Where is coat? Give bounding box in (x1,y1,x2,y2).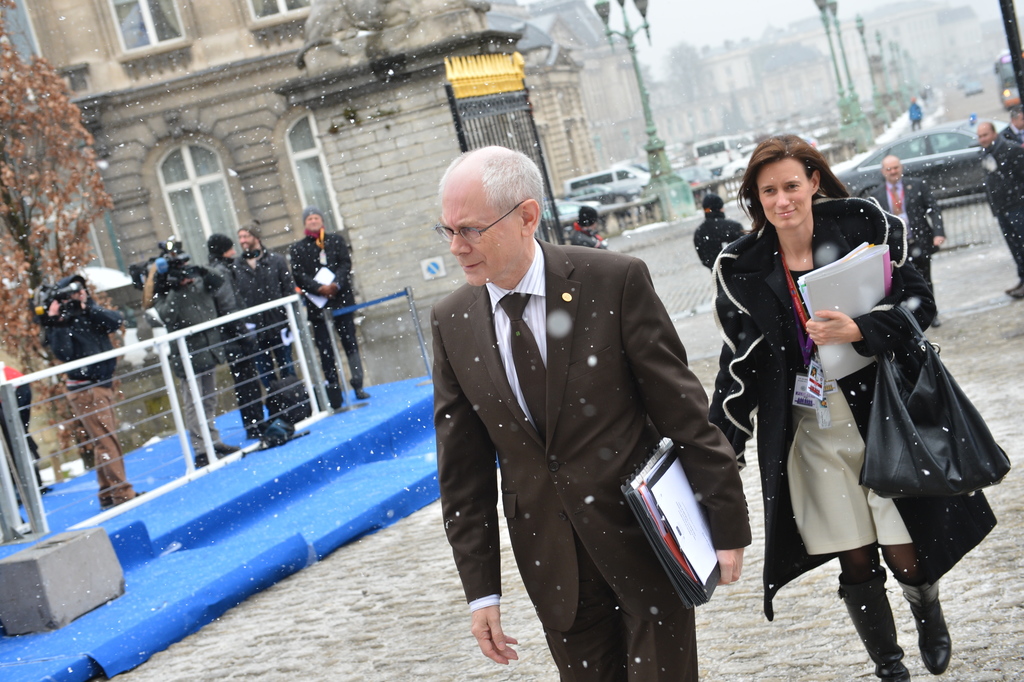
(232,249,285,346).
